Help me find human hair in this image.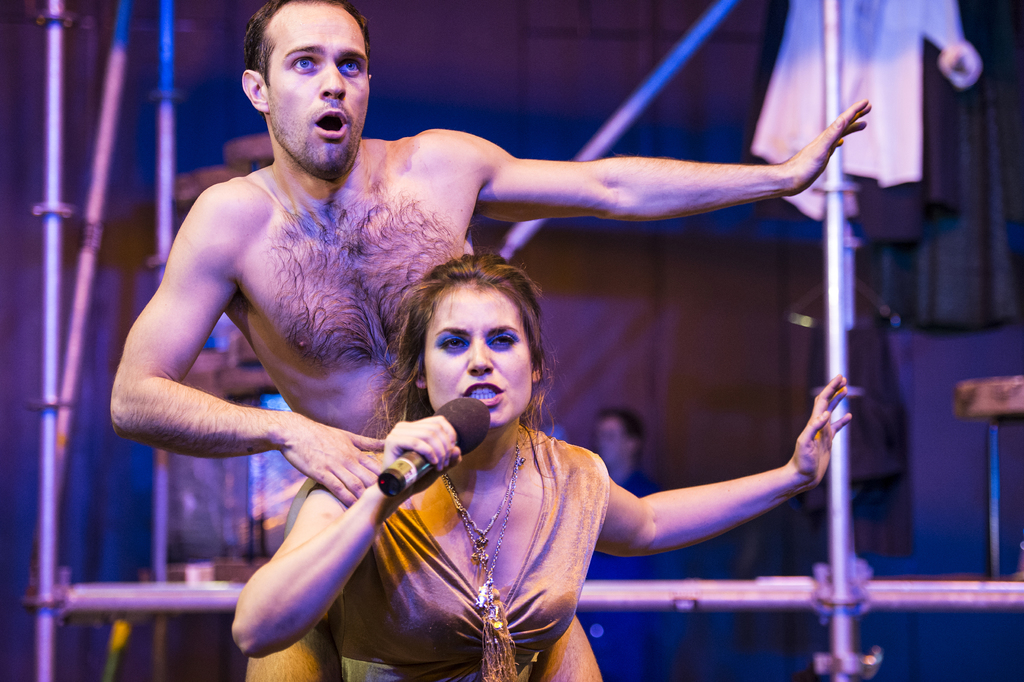
Found it: [left=377, top=248, right=564, bottom=458].
